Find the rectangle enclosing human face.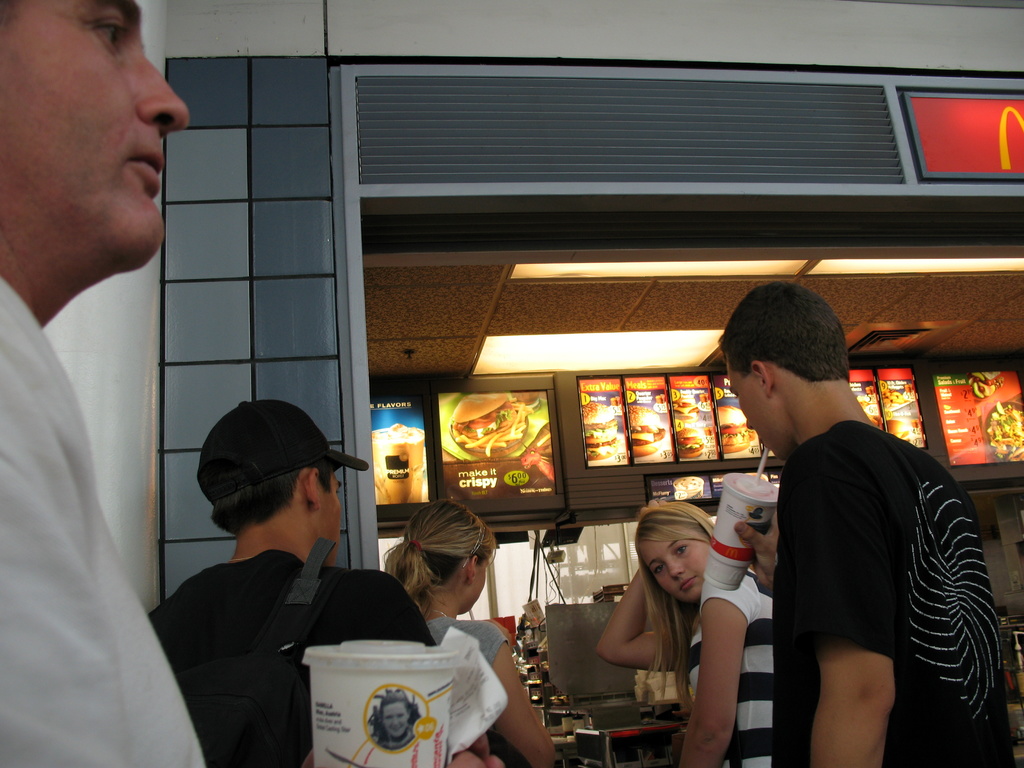
724:361:781:460.
